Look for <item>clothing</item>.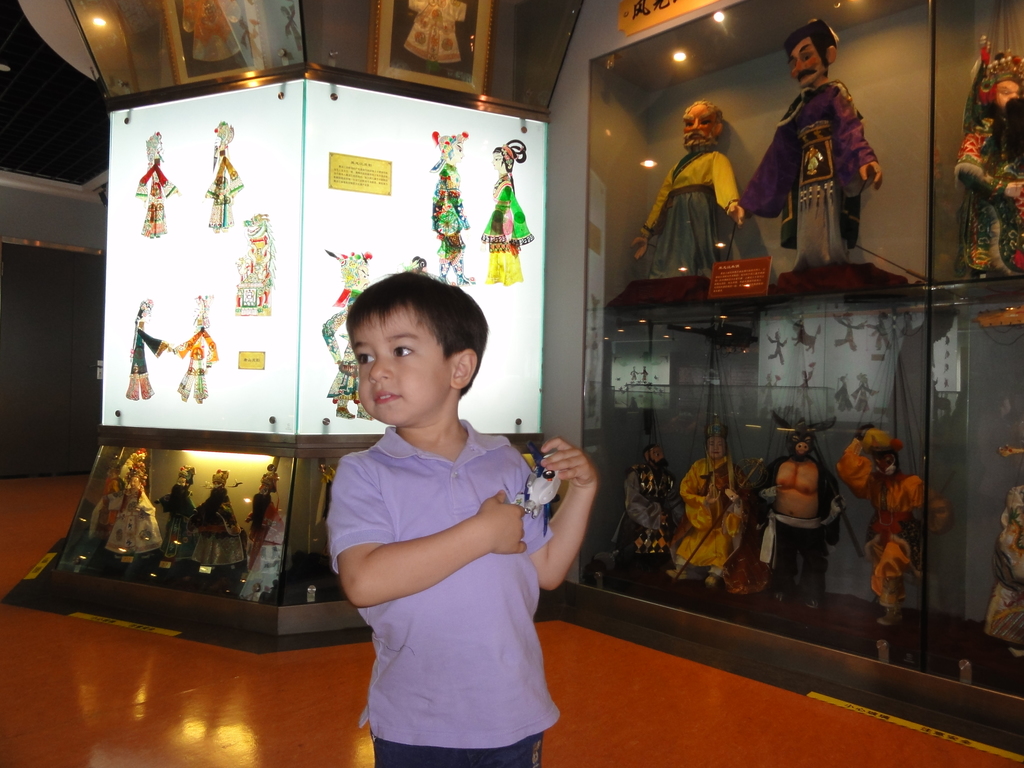
Found: 104:479:161:557.
